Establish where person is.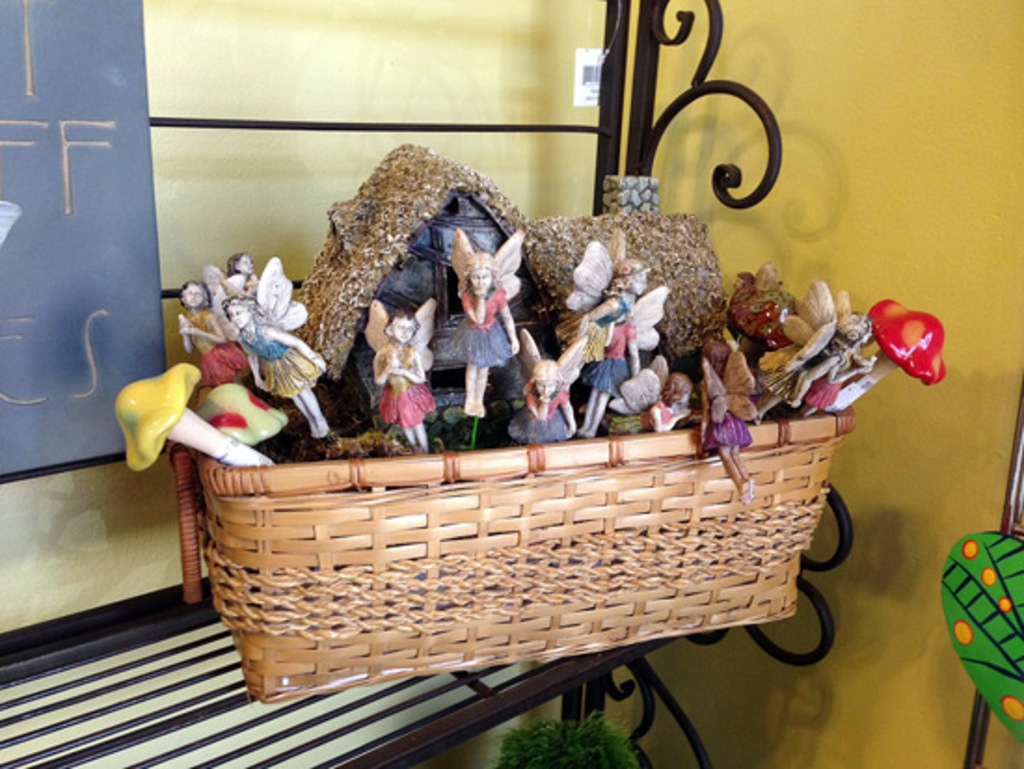
Established at BBox(452, 227, 525, 417).
